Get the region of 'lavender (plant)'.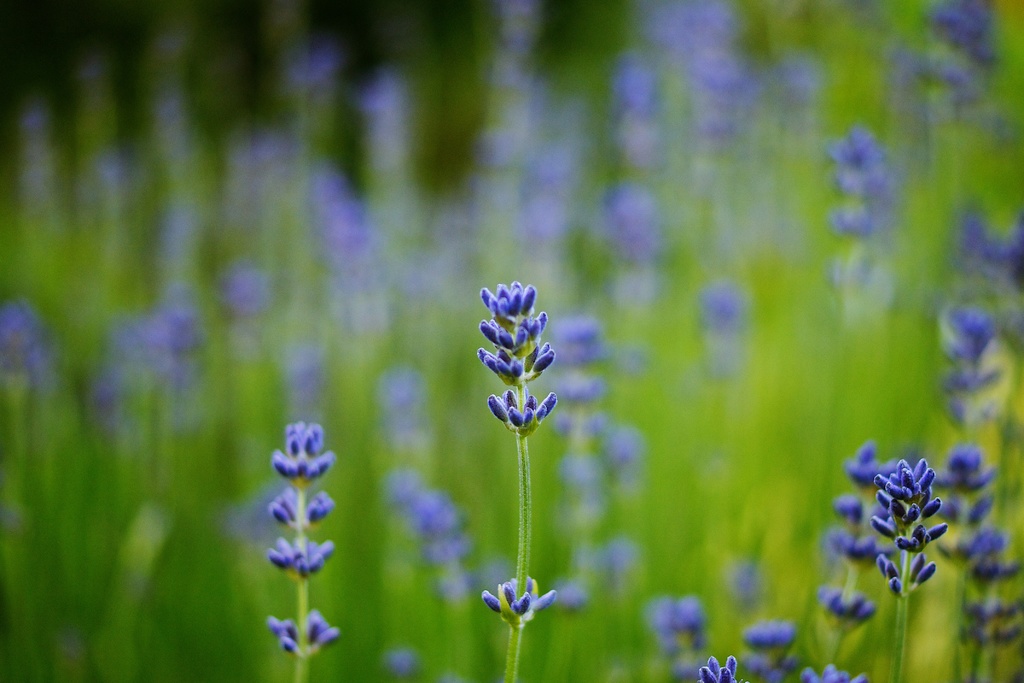
bbox=[254, 418, 342, 682].
